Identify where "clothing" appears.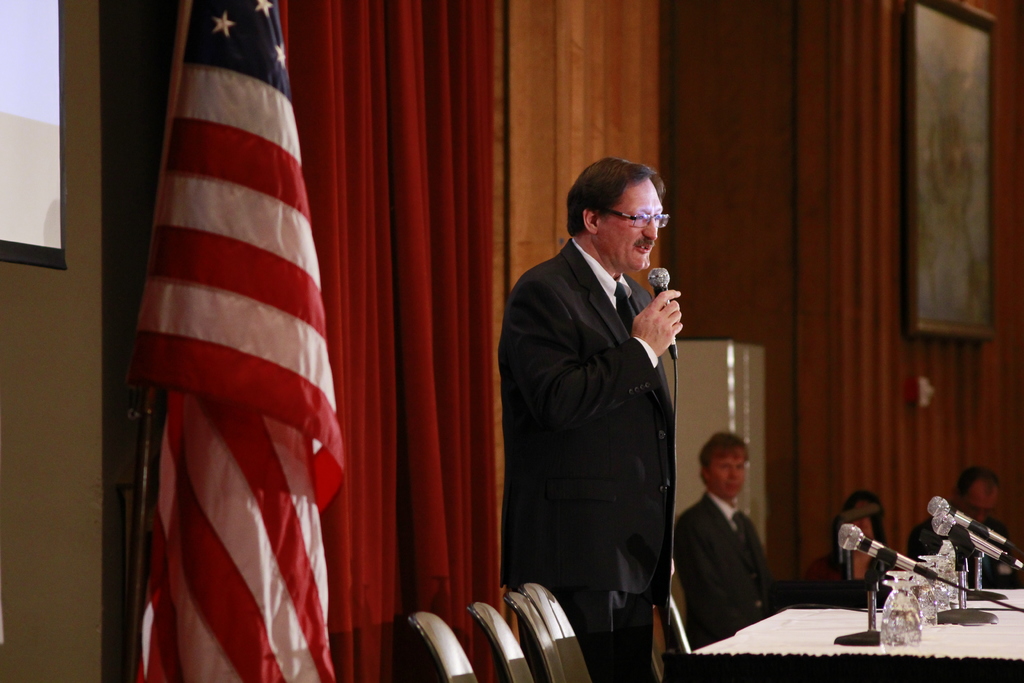
Appears at locate(673, 490, 778, 650).
